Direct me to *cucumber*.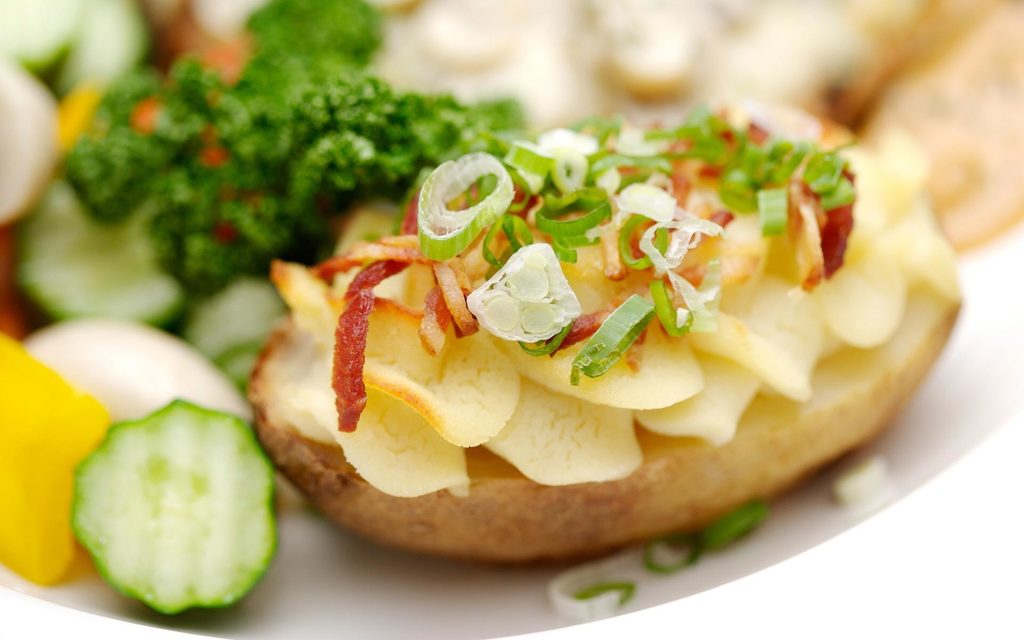
Direction: l=72, t=406, r=287, b=618.
